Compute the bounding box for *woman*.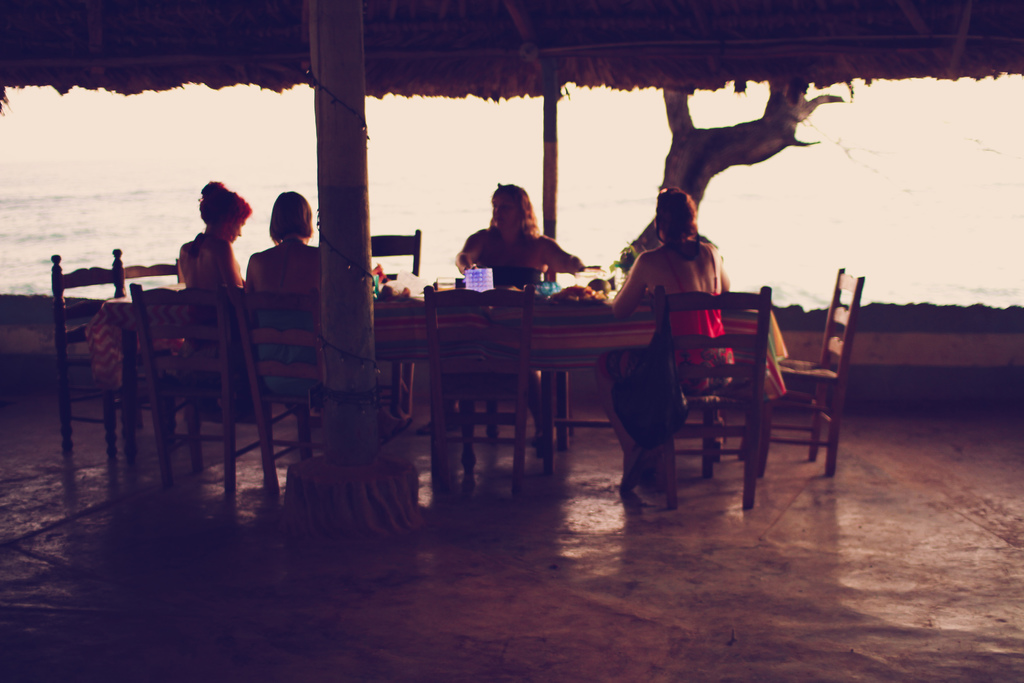
(452, 165, 600, 471).
